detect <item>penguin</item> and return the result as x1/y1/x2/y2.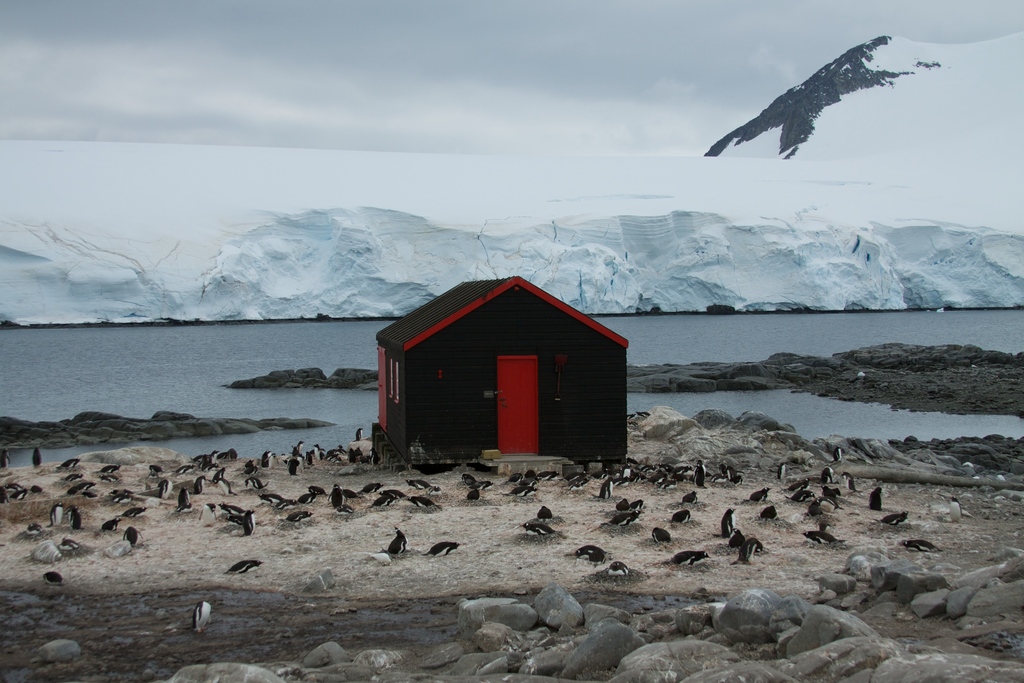
386/528/406/559.
